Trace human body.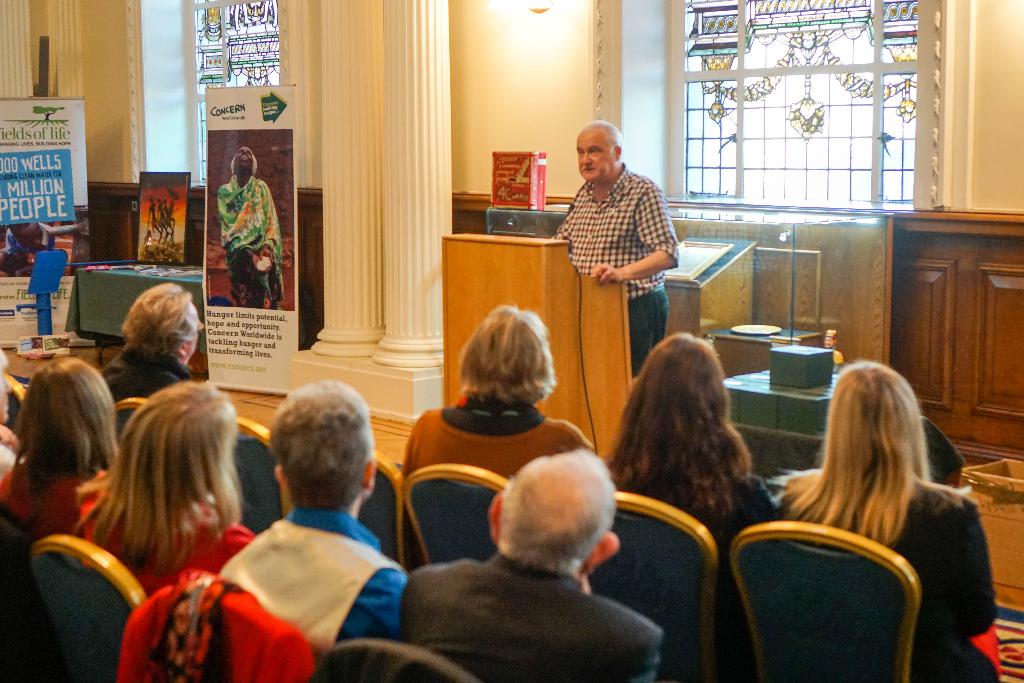
Traced to 555 121 679 378.
